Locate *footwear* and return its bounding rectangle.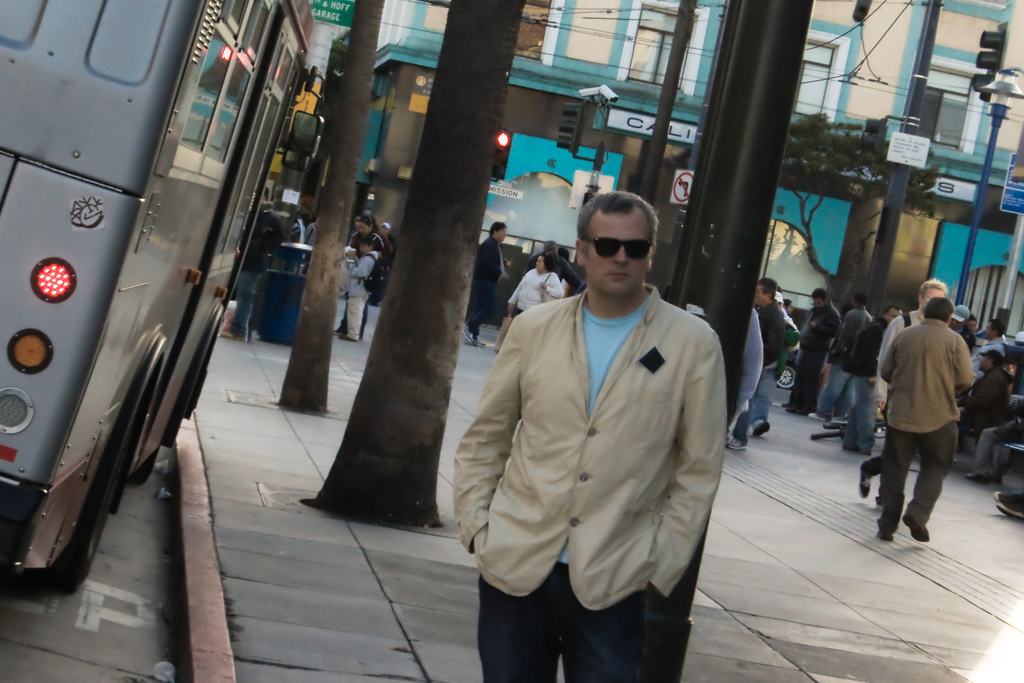
[856, 466, 872, 500].
